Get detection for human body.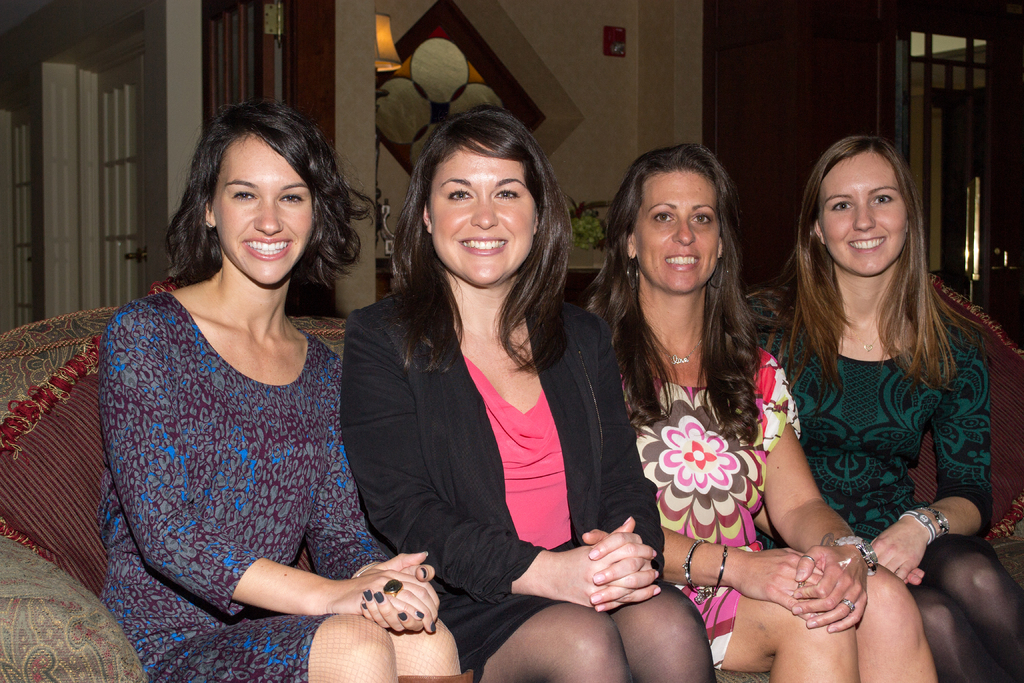
Detection: detection(99, 99, 459, 682).
